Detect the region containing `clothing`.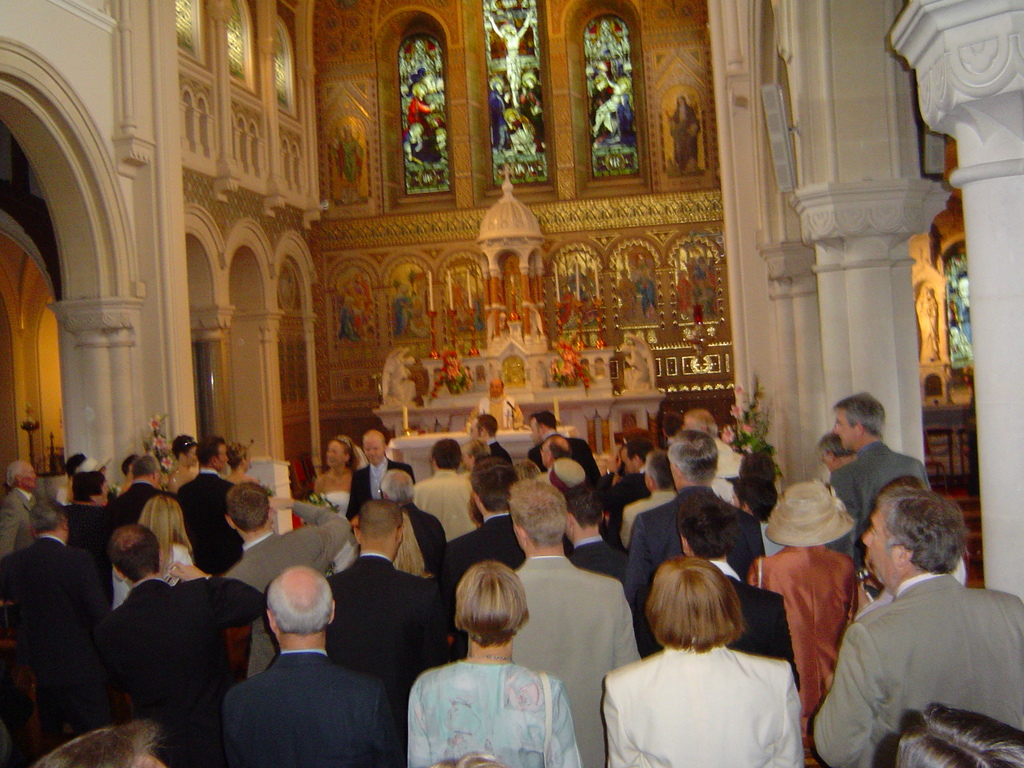
BBox(615, 492, 675, 543).
